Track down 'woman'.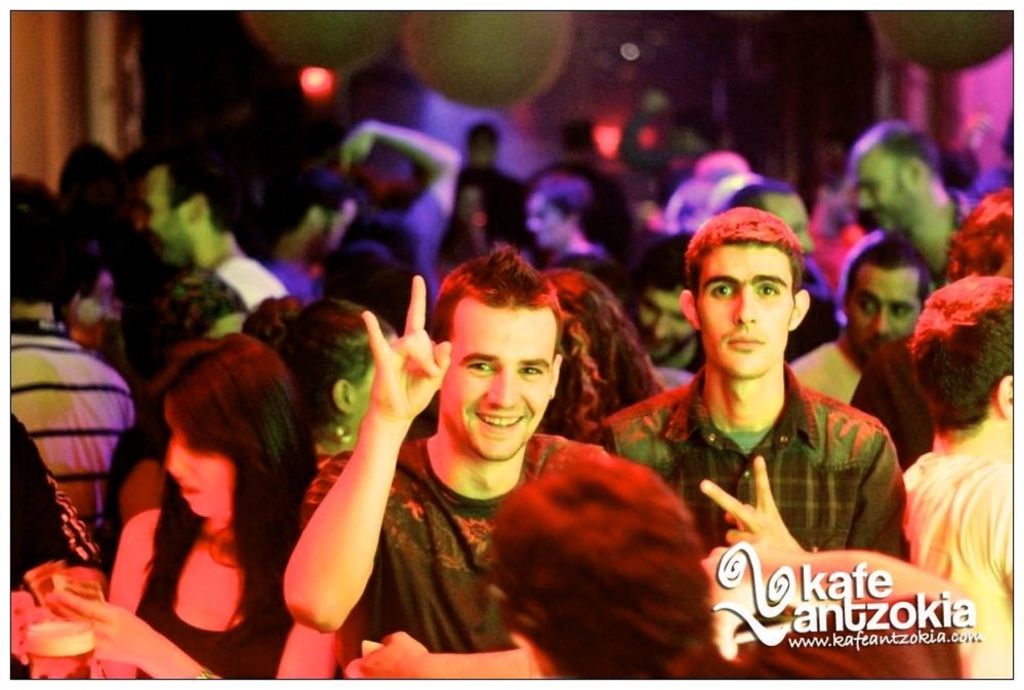
Tracked to detection(244, 295, 404, 457).
